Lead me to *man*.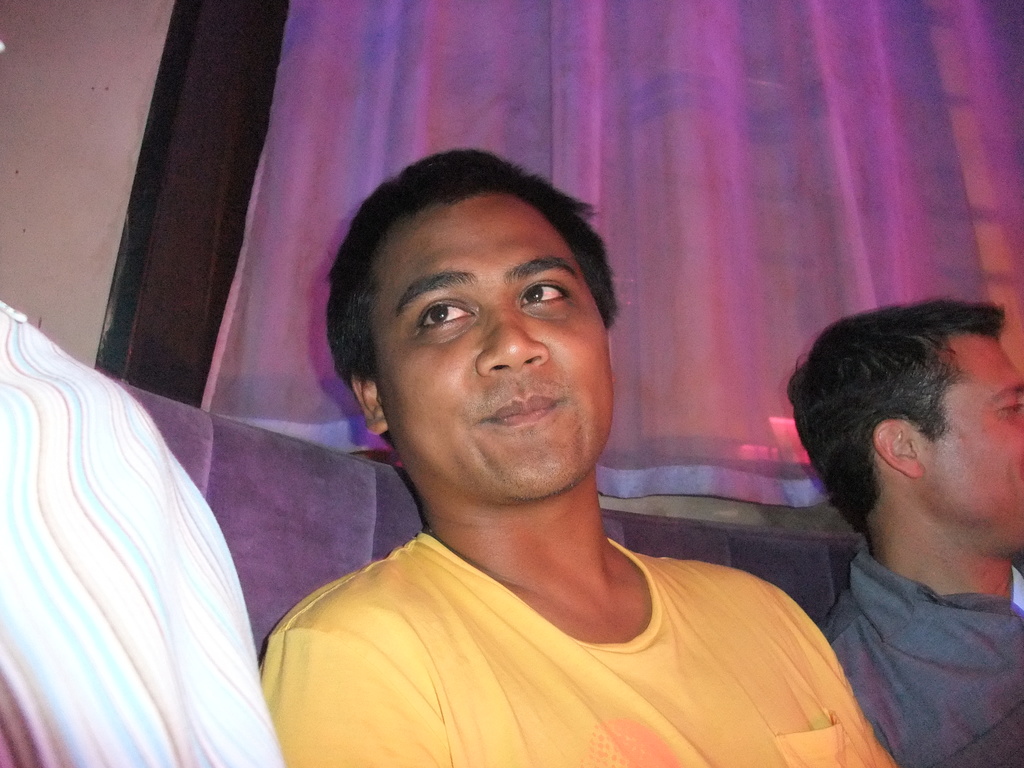
Lead to BBox(260, 147, 893, 767).
